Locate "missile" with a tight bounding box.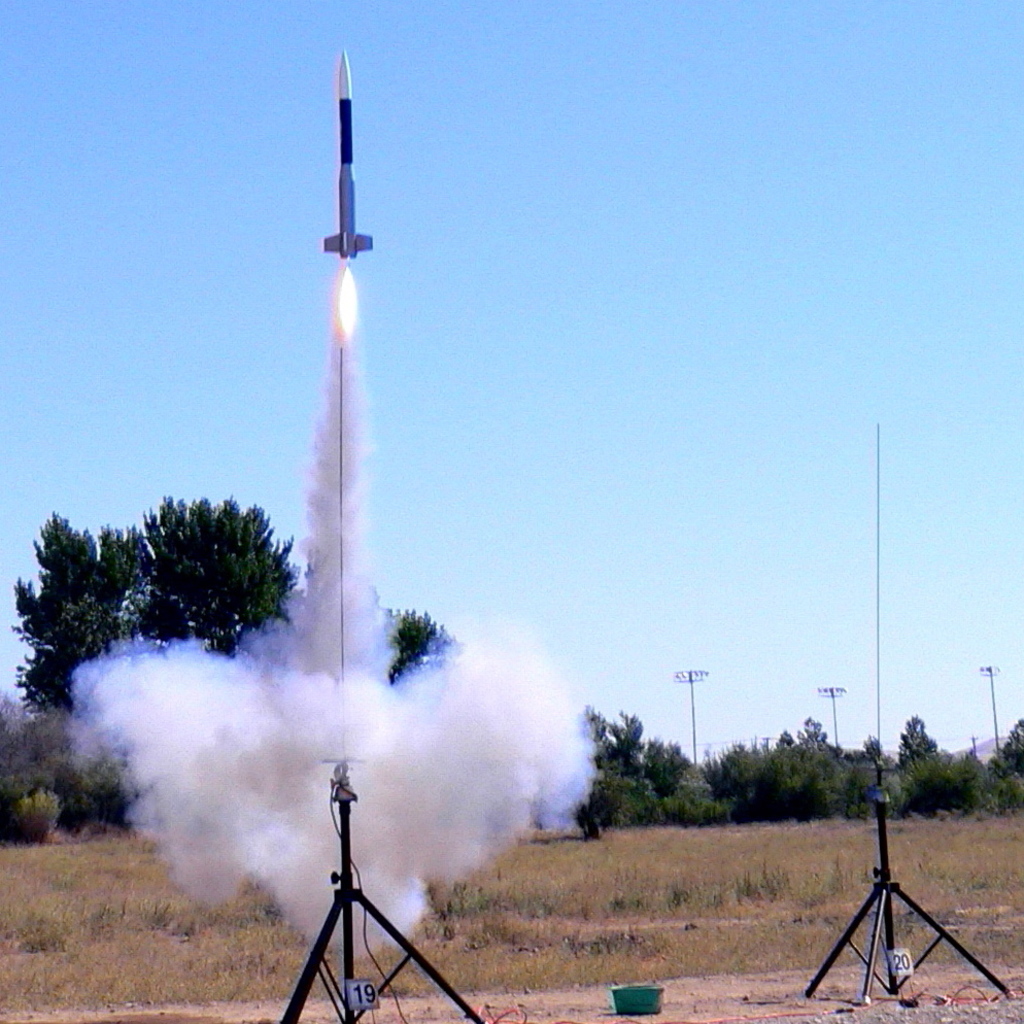
{"left": 202, "top": 19, "right": 459, "bottom": 996}.
